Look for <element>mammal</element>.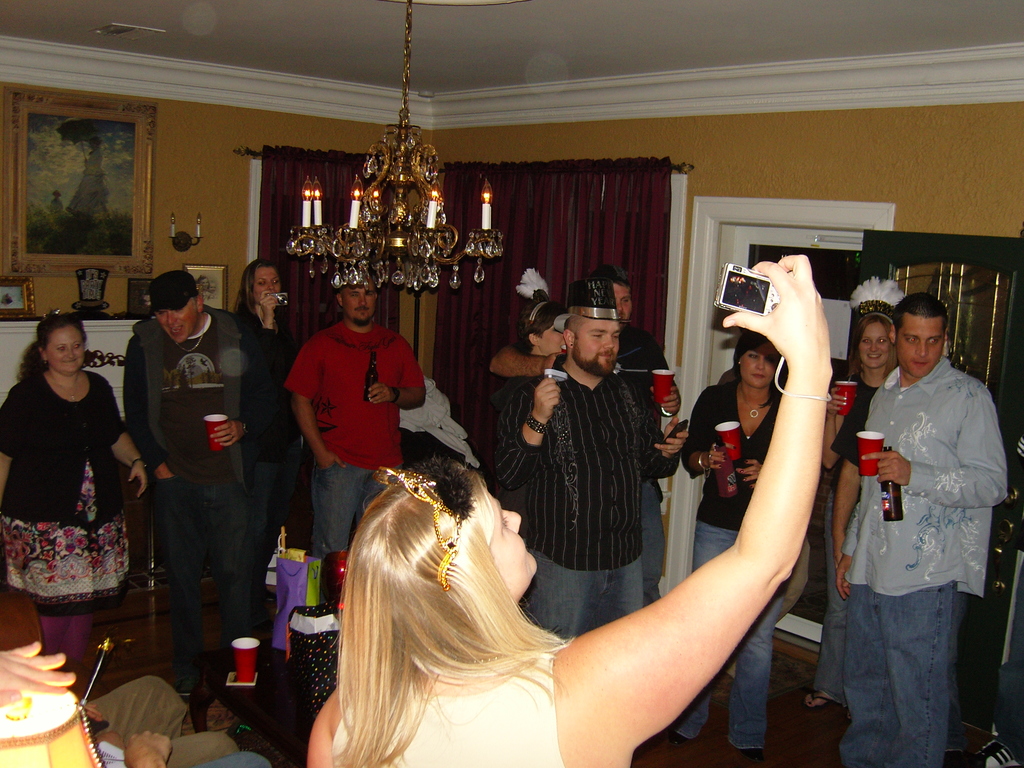
Found: box=[196, 748, 275, 767].
